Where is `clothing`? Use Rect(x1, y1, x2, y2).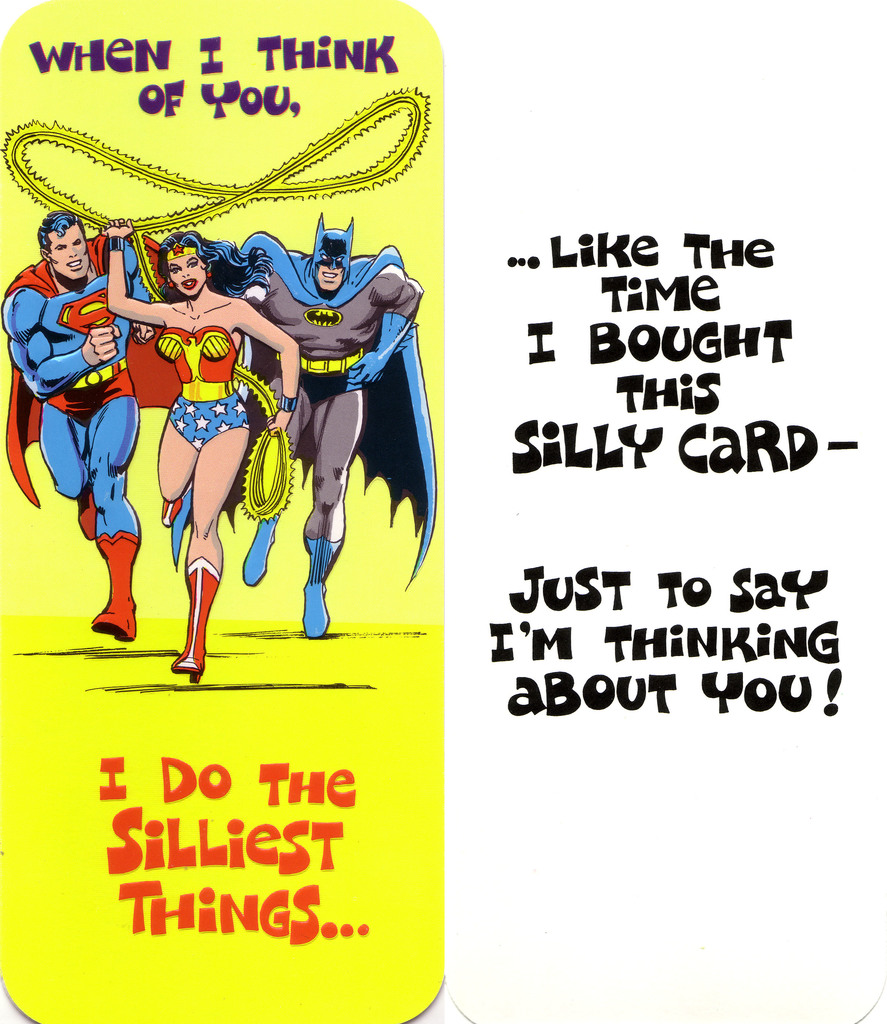
Rect(241, 234, 439, 589).
